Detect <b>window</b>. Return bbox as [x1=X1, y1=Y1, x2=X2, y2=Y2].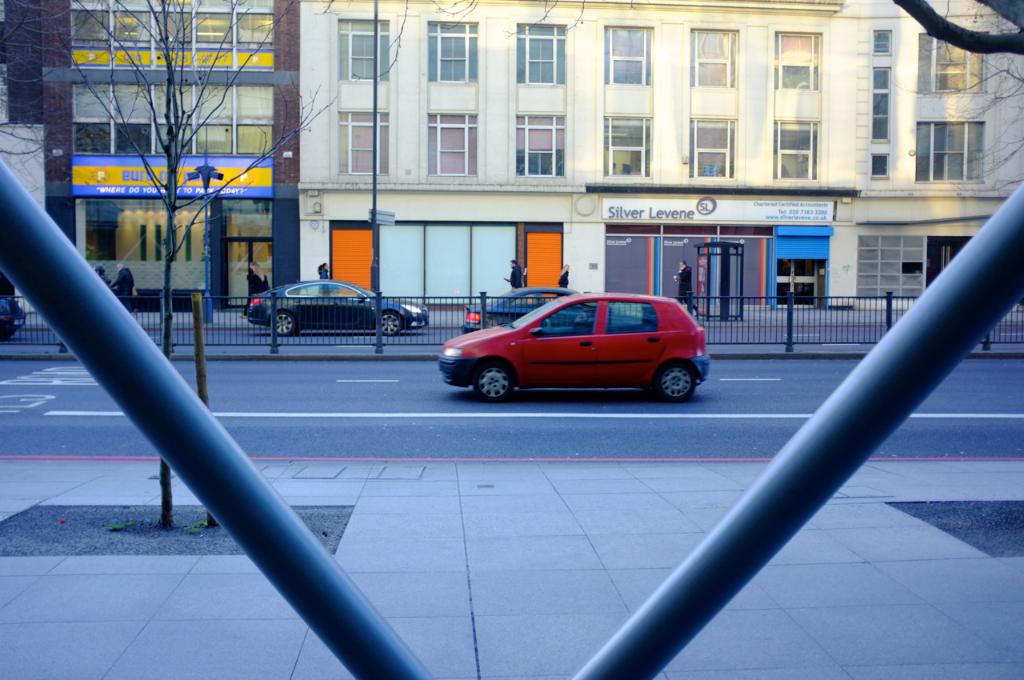
[x1=72, y1=84, x2=271, y2=157].
